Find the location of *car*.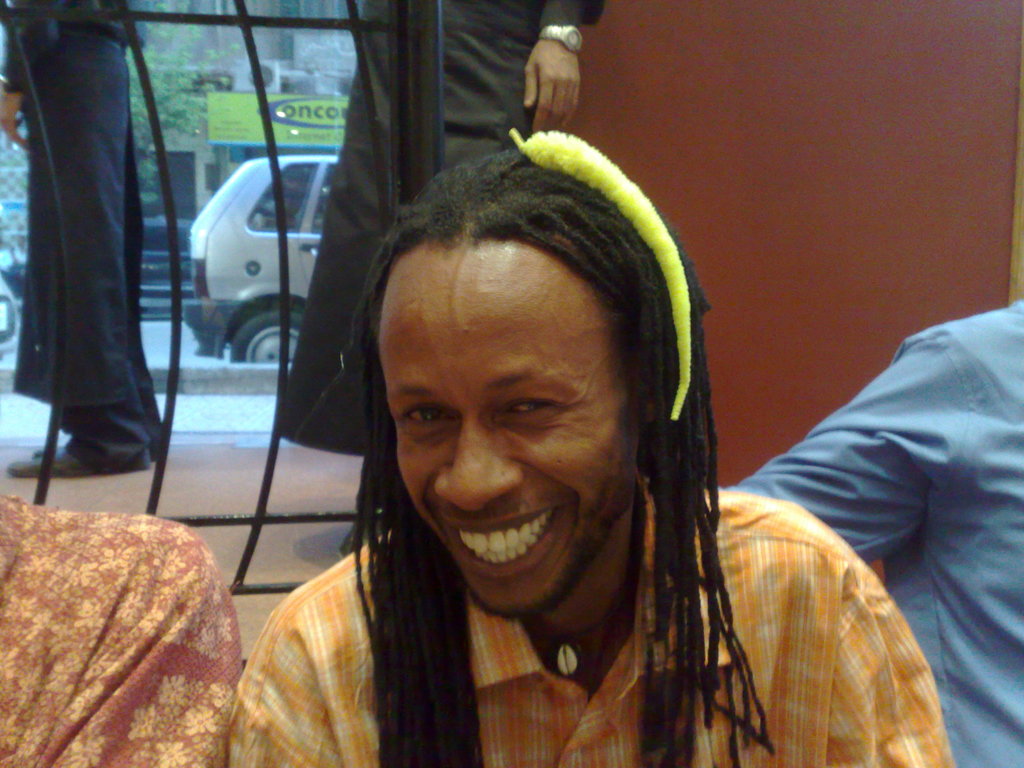
Location: 182,156,339,364.
